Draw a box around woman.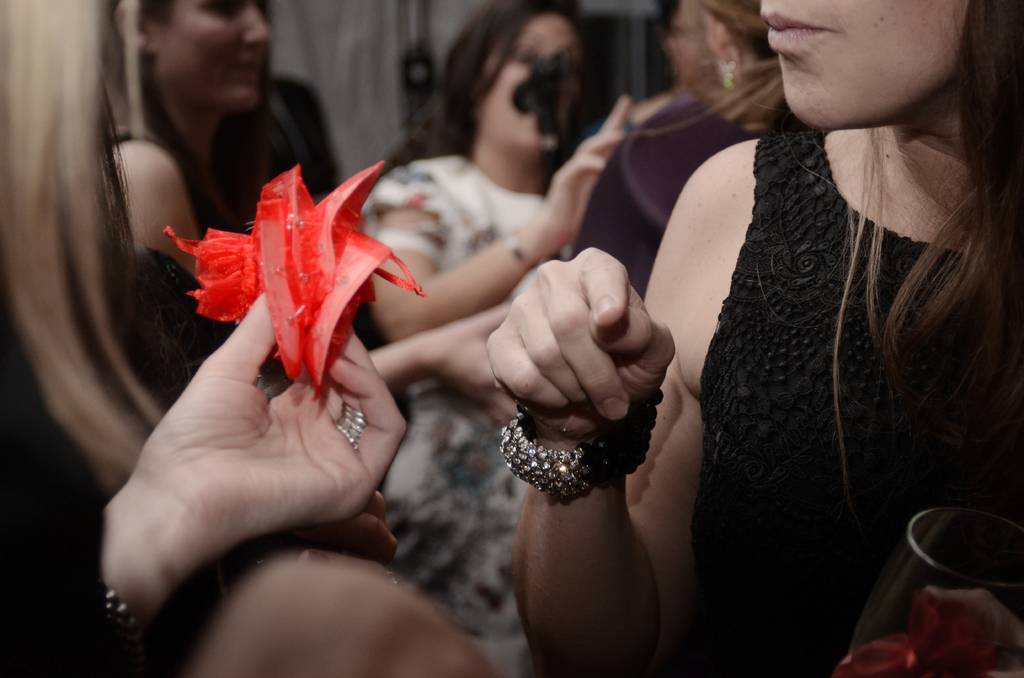
(0,0,412,677).
